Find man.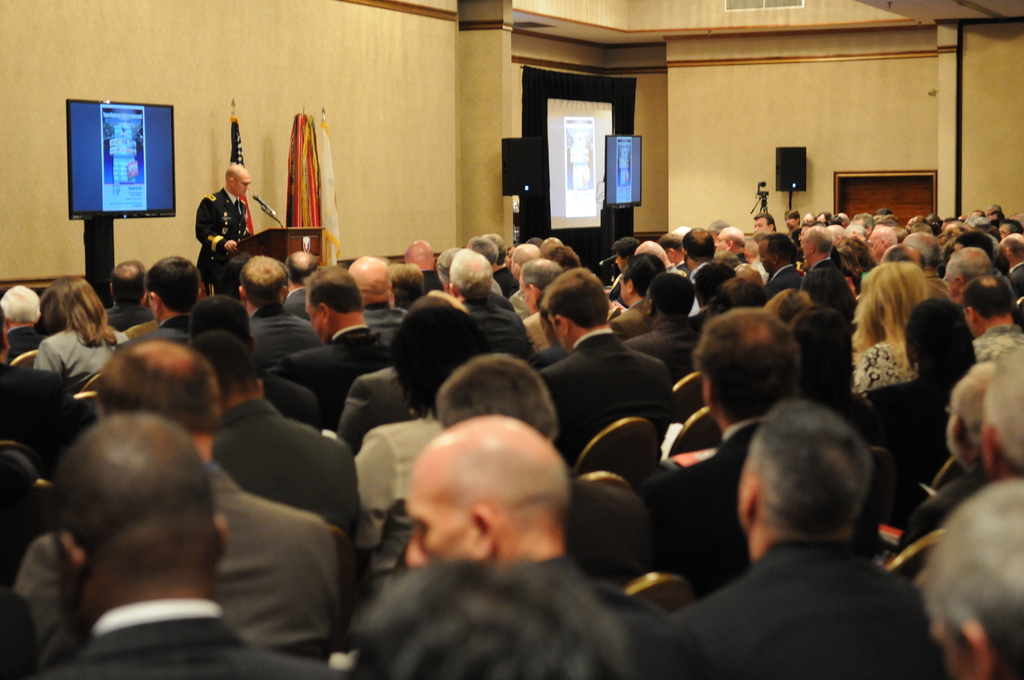
(445, 247, 532, 360).
